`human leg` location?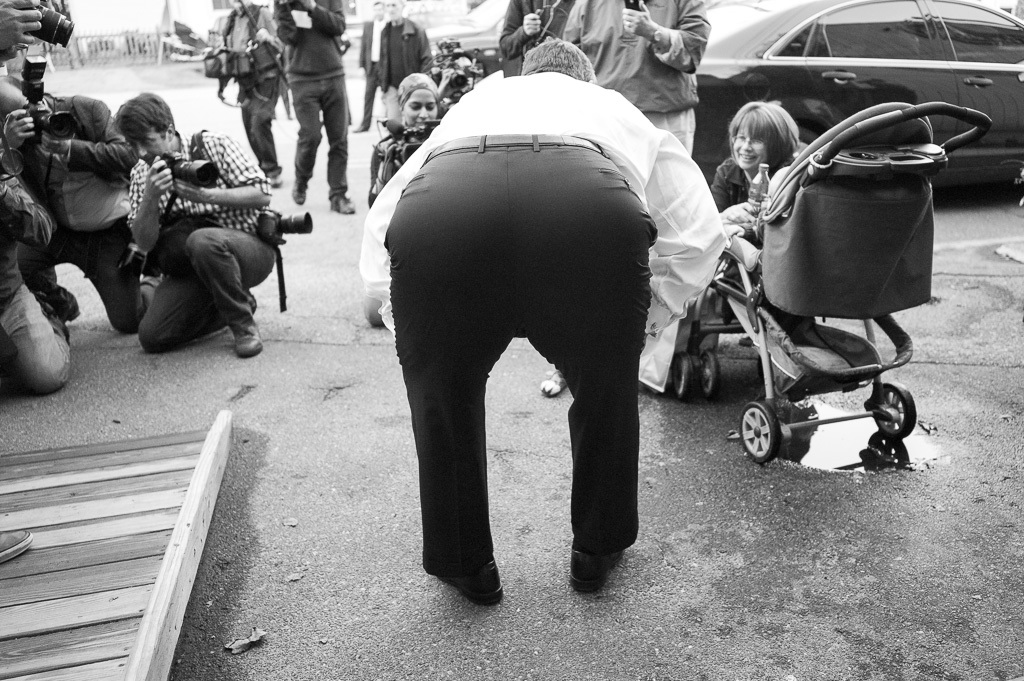
<region>187, 239, 273, 352</region>
